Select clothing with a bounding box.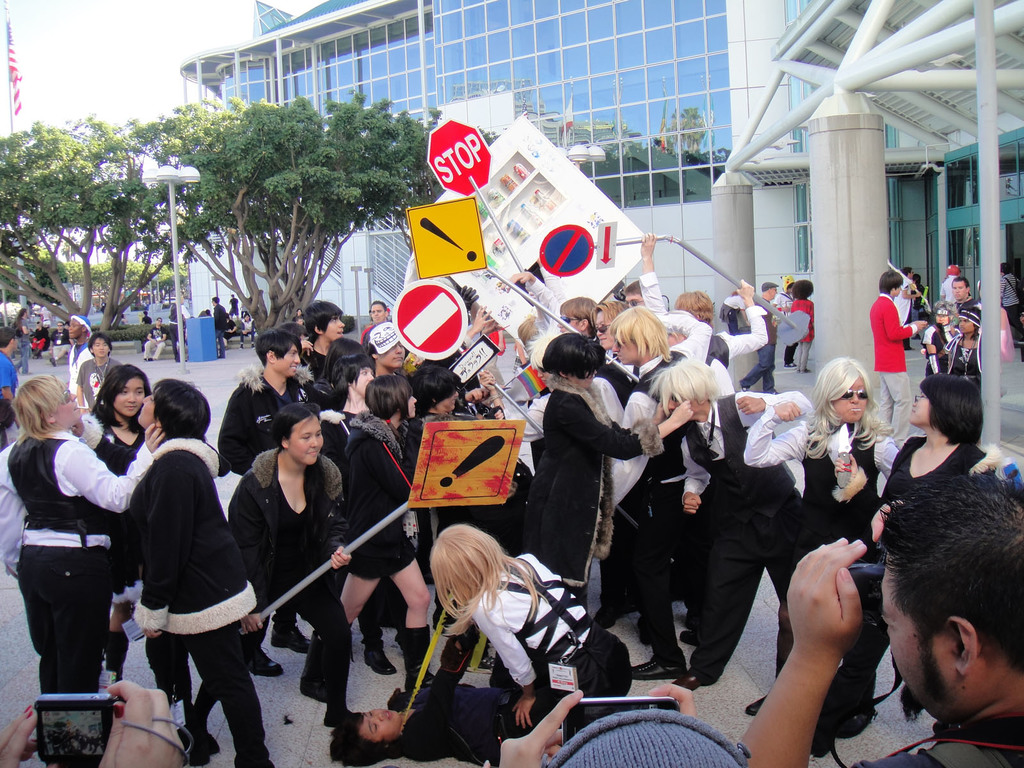
box=[934, 323, 988, 404].
